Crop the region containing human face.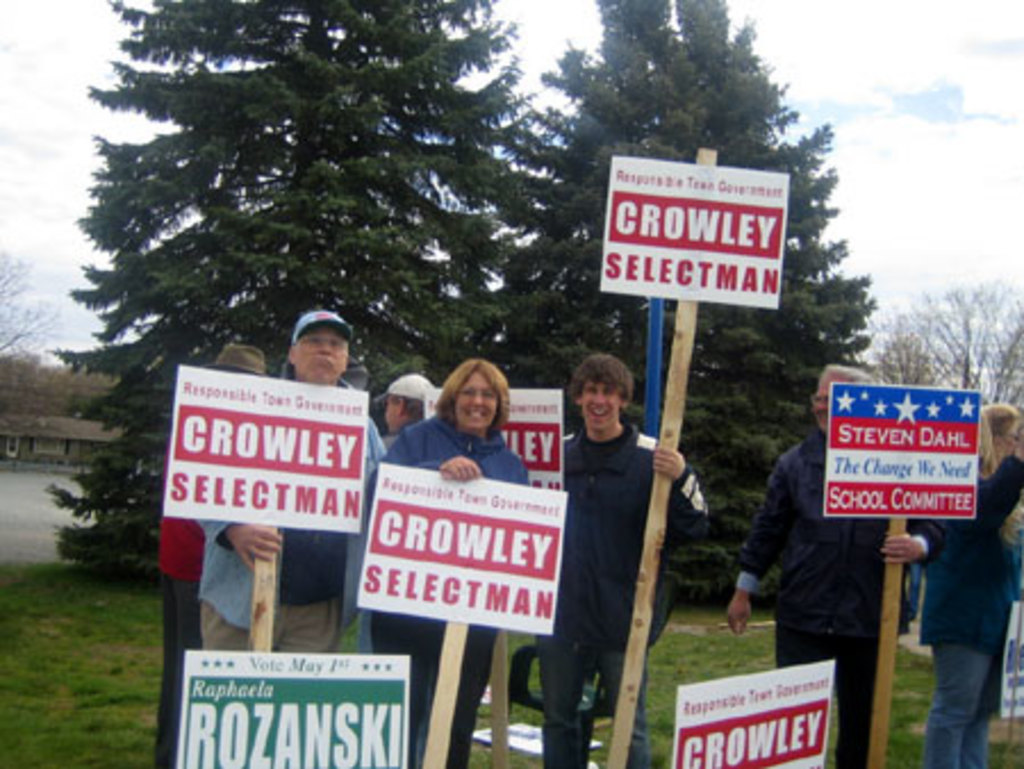
Crop region: [580,378,617,437].
